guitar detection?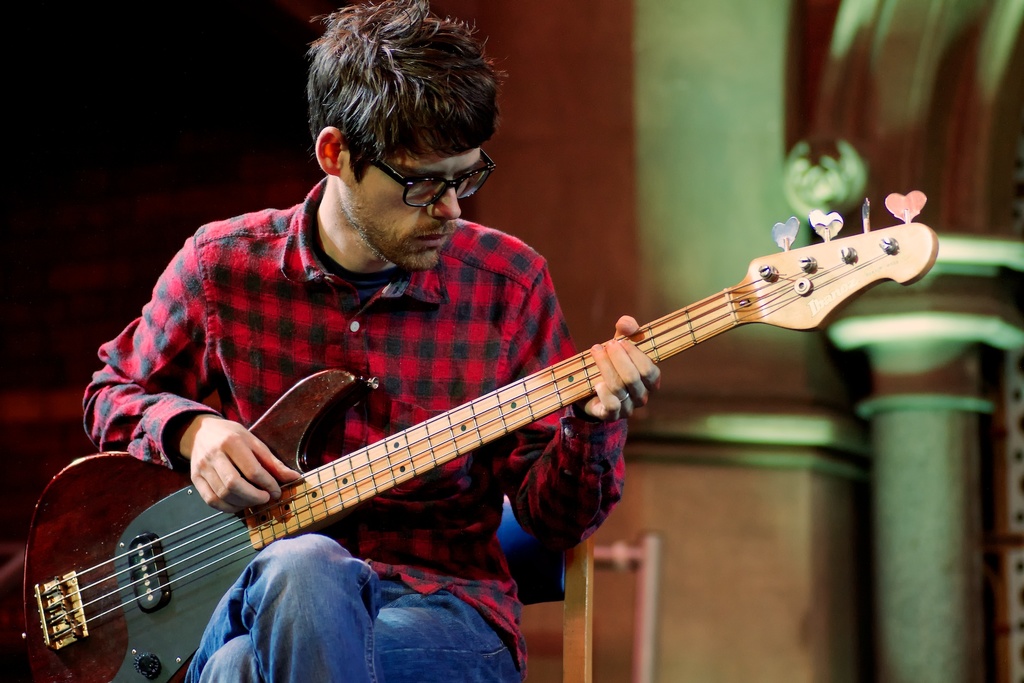
select_region(12, 190, 940, 682)
